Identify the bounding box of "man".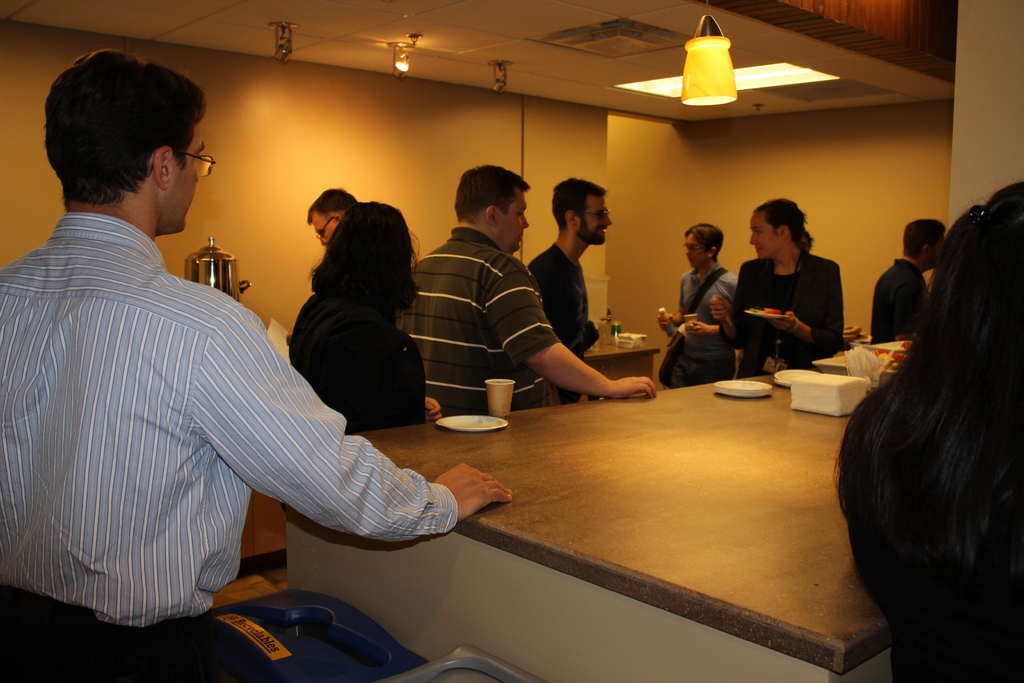
649:220:737:386.
